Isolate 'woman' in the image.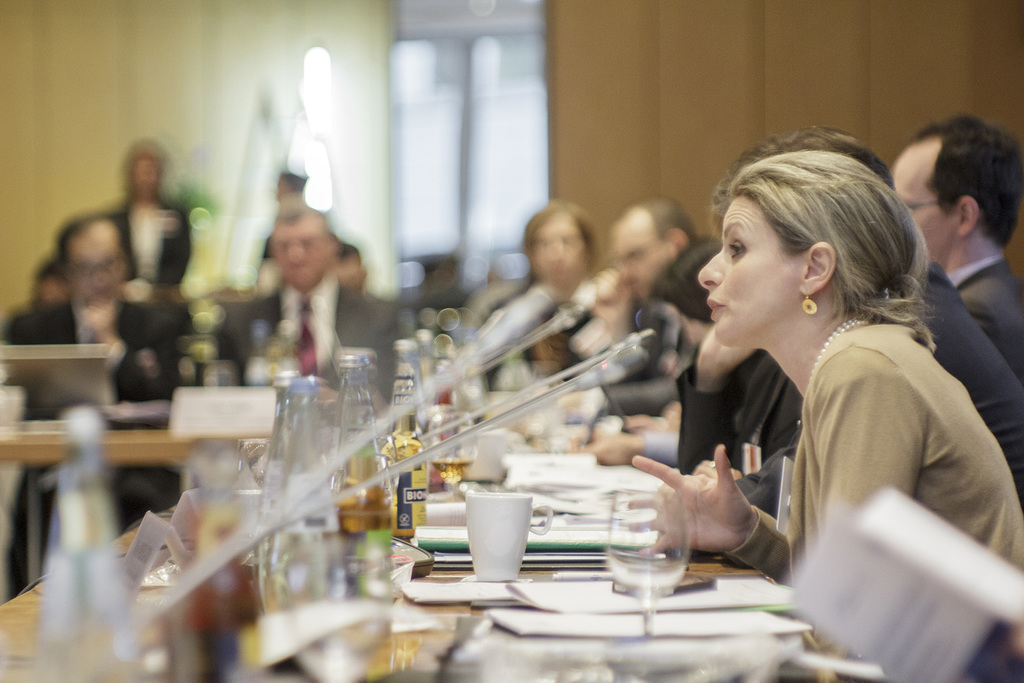
Isolated region: x1=627, y1=149, x2=1023, y2=682.
